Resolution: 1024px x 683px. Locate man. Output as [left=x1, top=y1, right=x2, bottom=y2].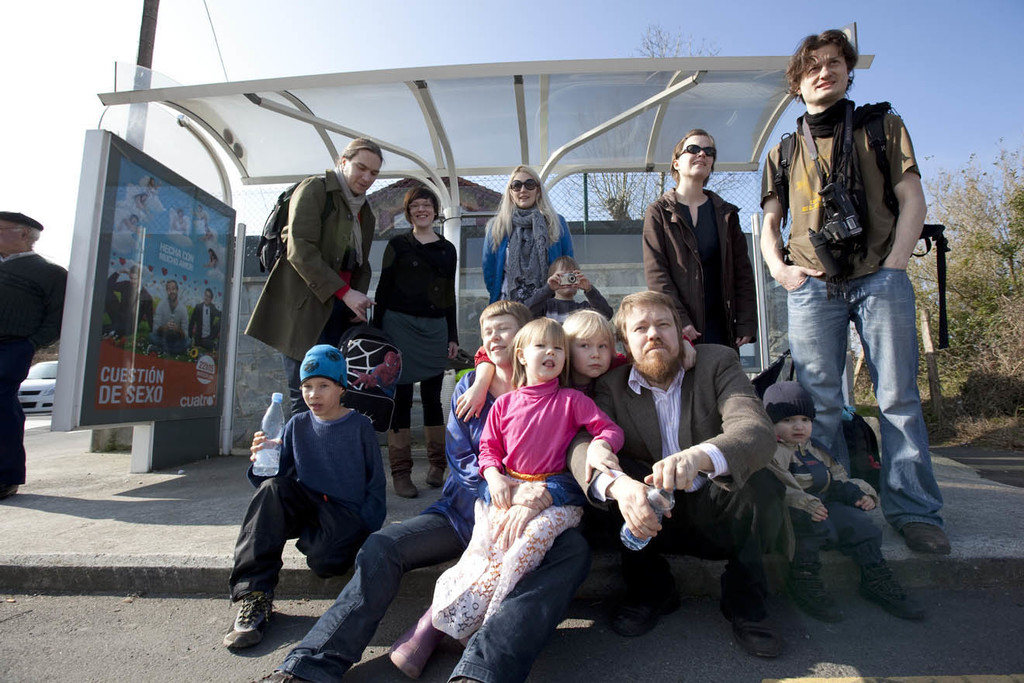
[left=441, top=288, right=799, bottom=682].
